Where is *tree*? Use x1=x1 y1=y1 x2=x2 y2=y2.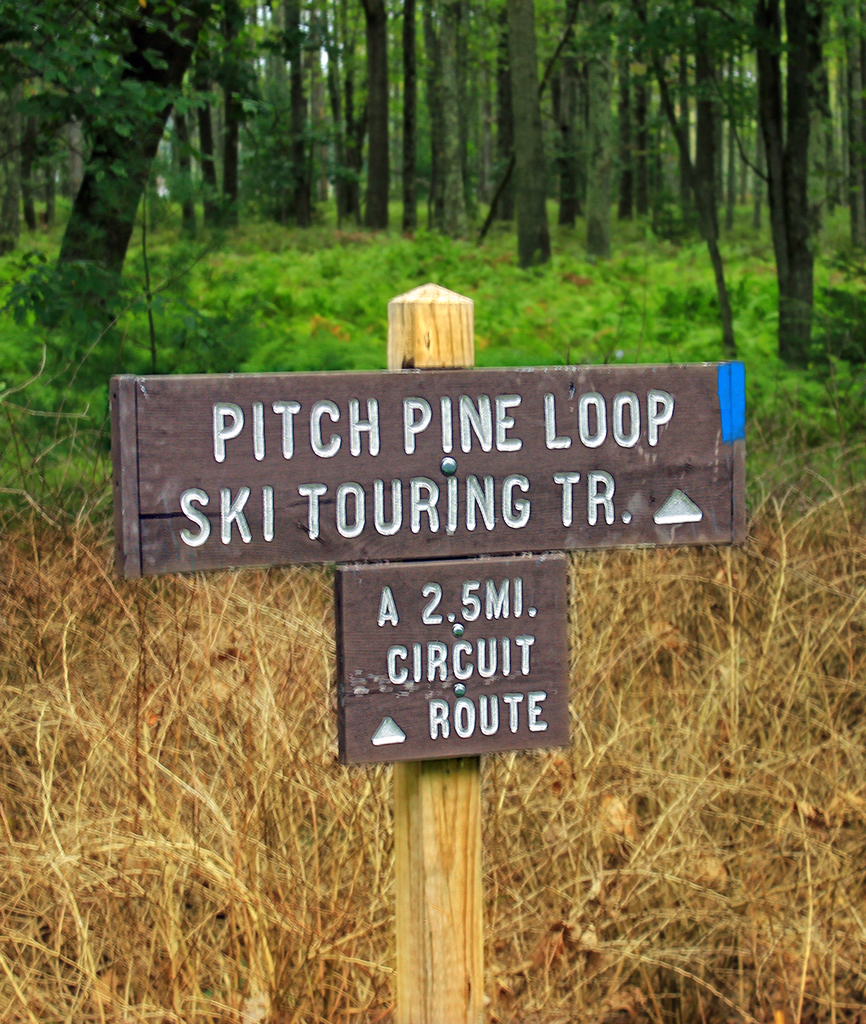
x1=200 y1=0 x2=433 y2=279.
